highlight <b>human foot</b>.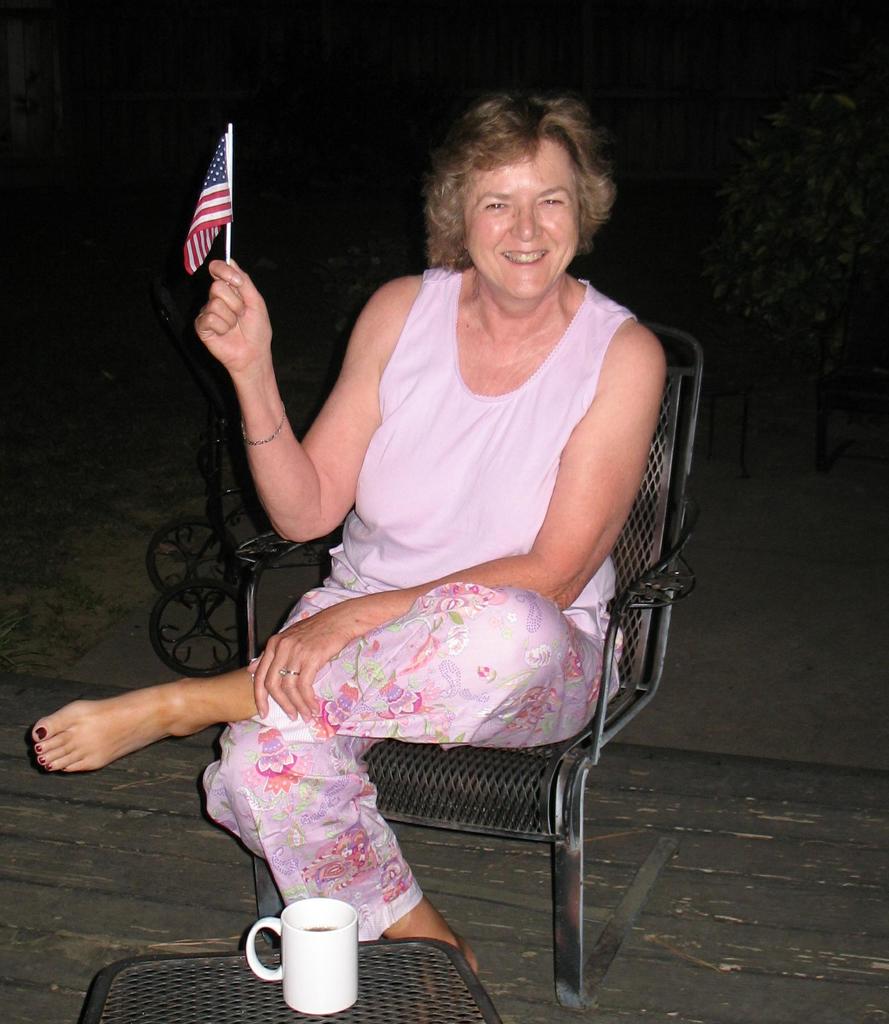
Highlighted region: BBox(443, 934, 484, 984).
